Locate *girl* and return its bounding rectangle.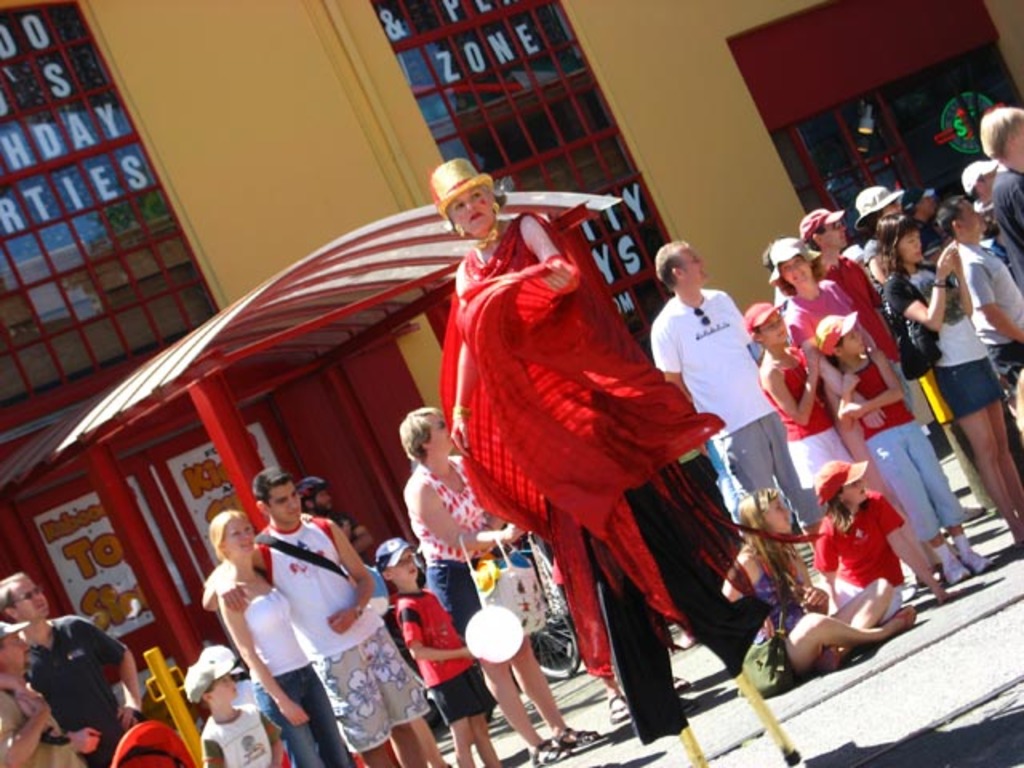
[824, 325, 994, 589].
